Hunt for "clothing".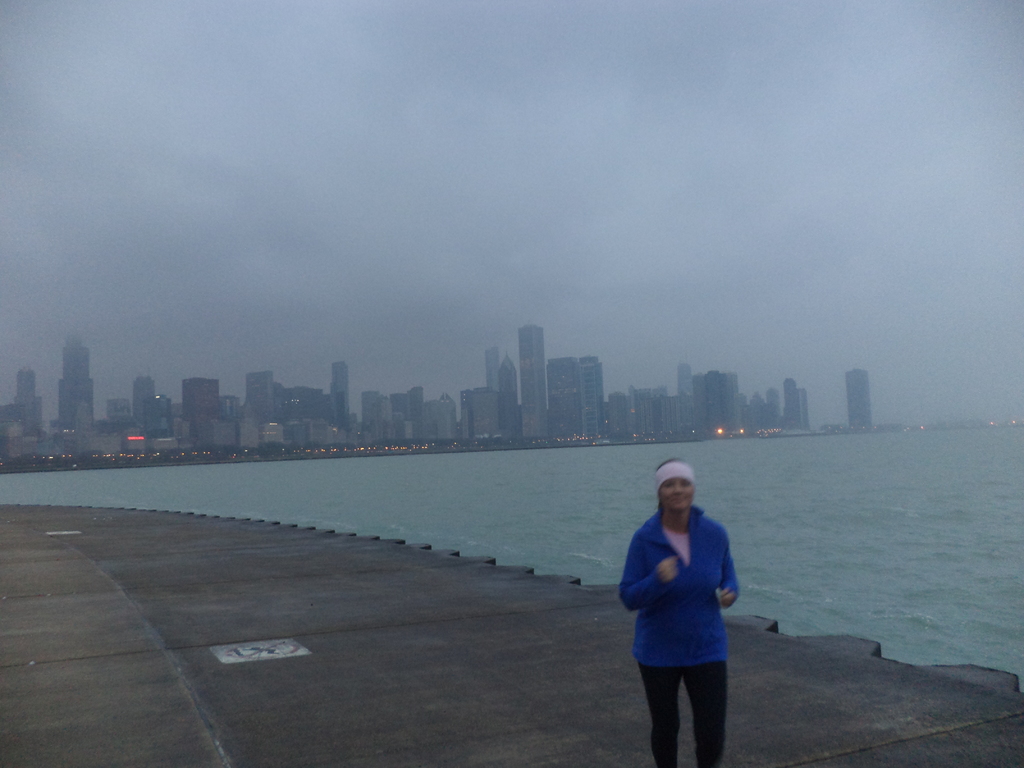
Hunted down at pyautogui.locateOnScreen(622, 507, 744, 767).
